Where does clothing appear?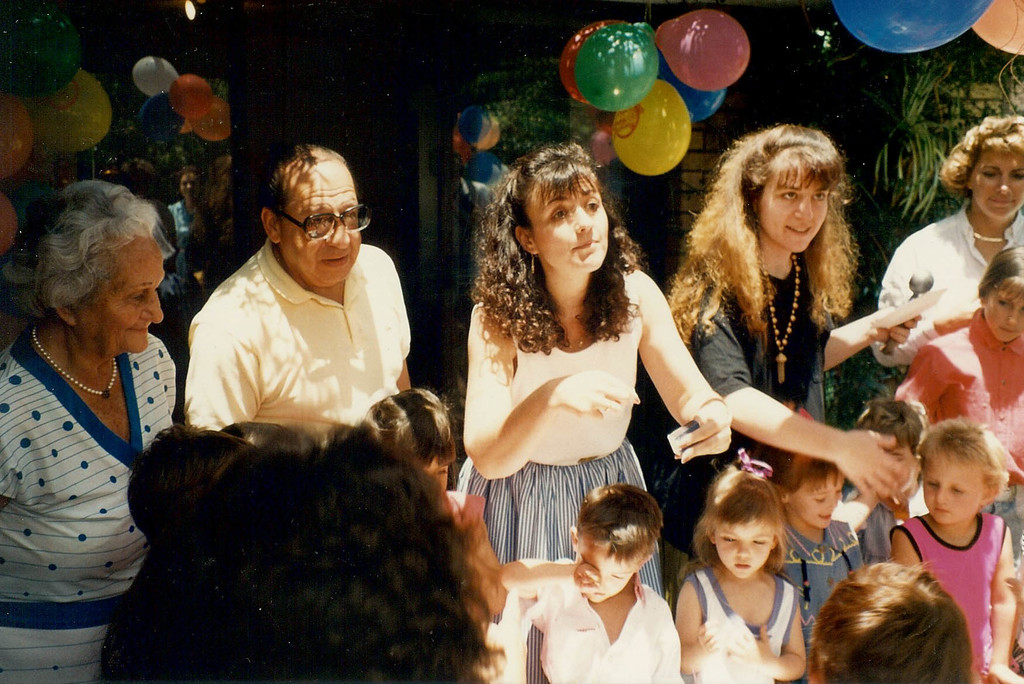
Appears at pyautogui.locateOnScreen(0, 309, 179, 683).
